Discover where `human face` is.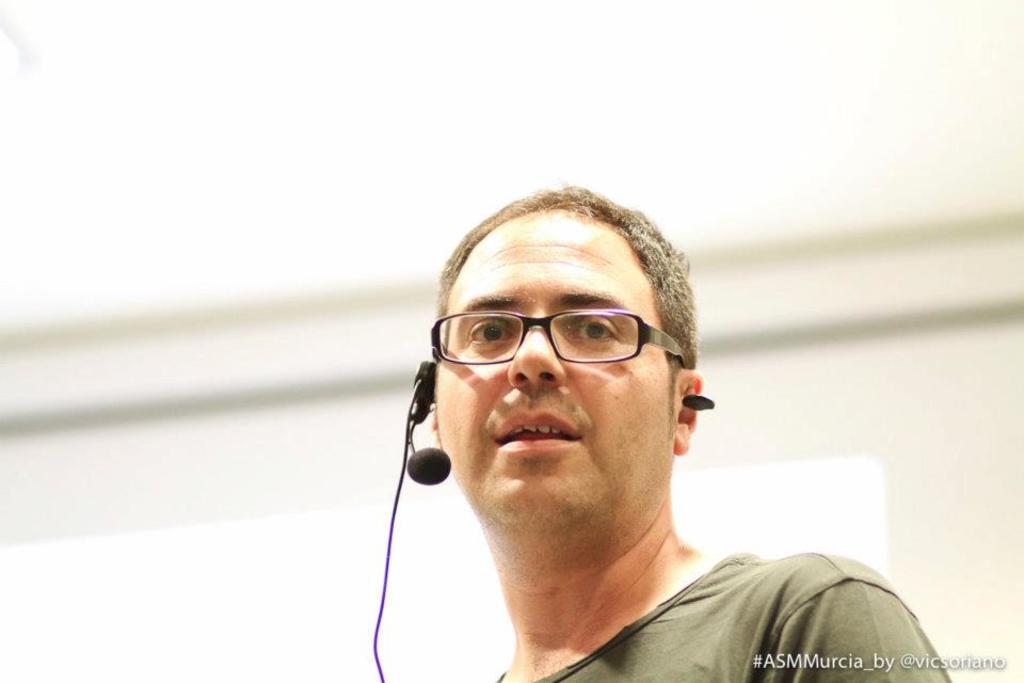
Discovered at bbox(434, 212, 681, 530).
